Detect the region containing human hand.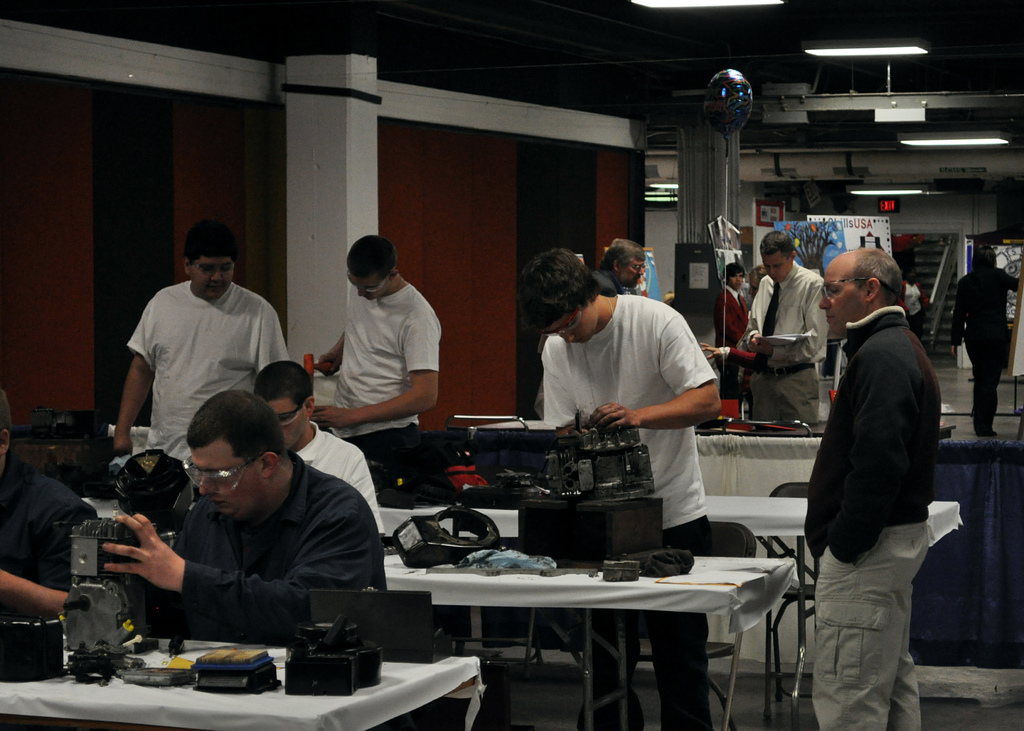
pyautogui.locateOnScreen(99, 512, 184, 595).
